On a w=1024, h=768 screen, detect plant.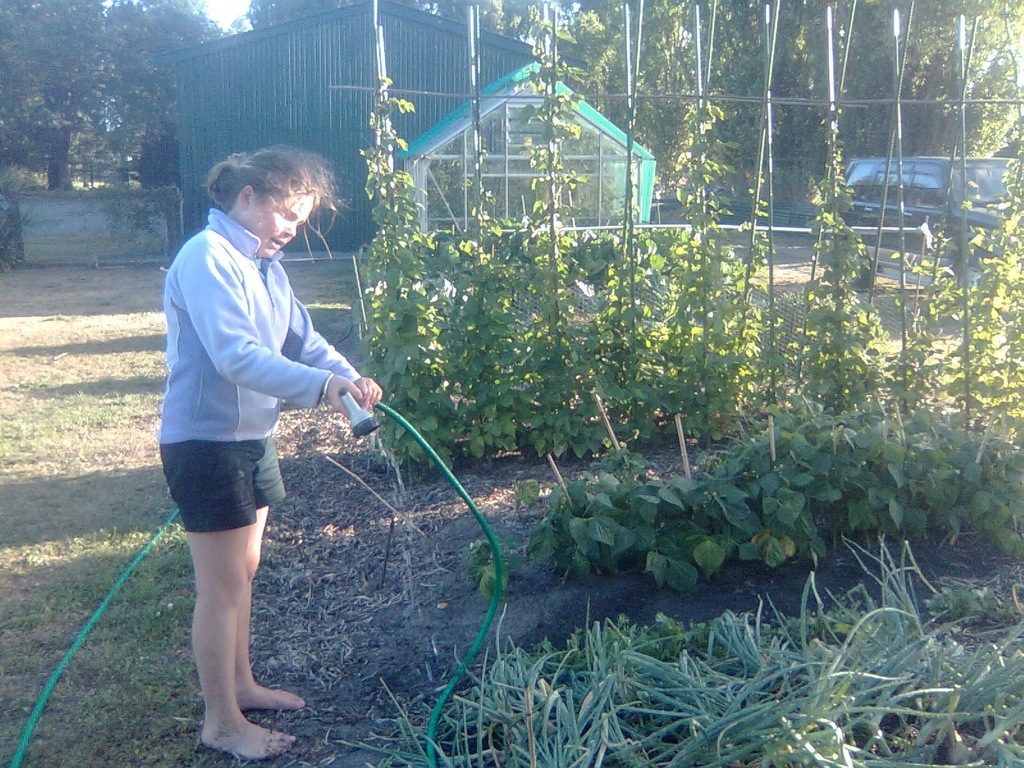
x1=416 y1=138 x2=542 y2=447.
